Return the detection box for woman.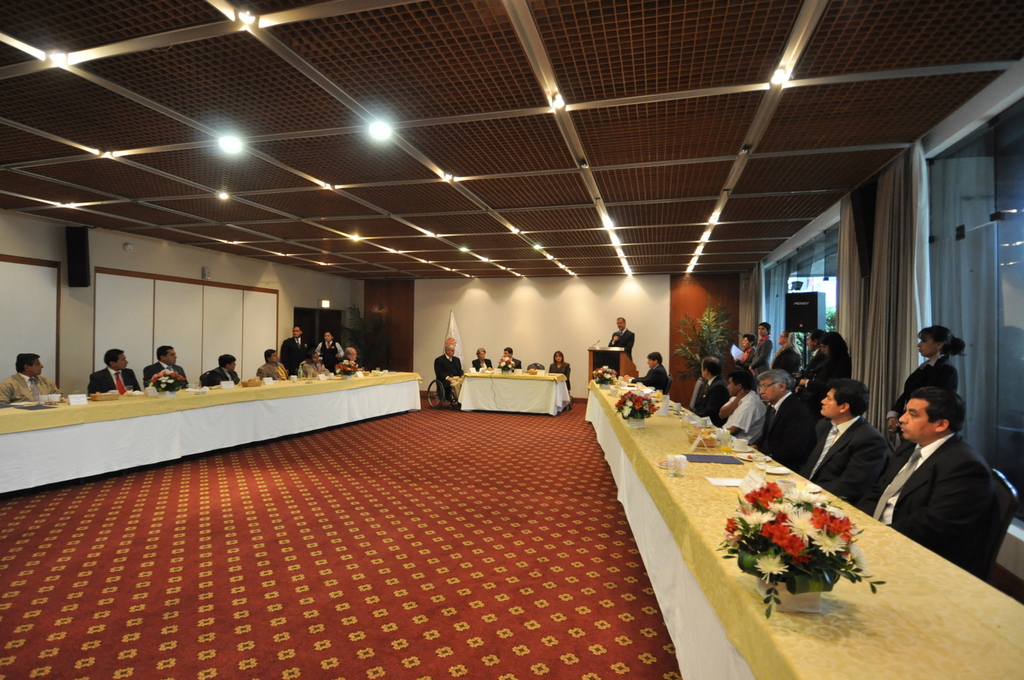
{"left": 317, "top": 332, "right": 344, "bottom": 373}.
